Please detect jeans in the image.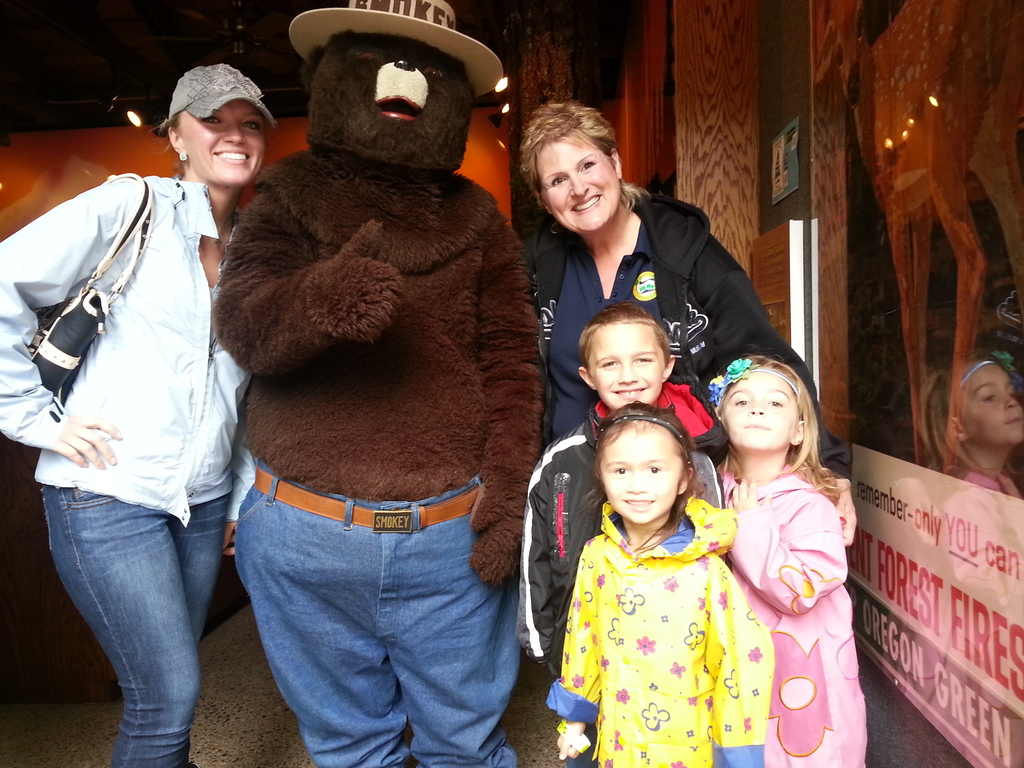
bbox(232, 476, 522, 767).
